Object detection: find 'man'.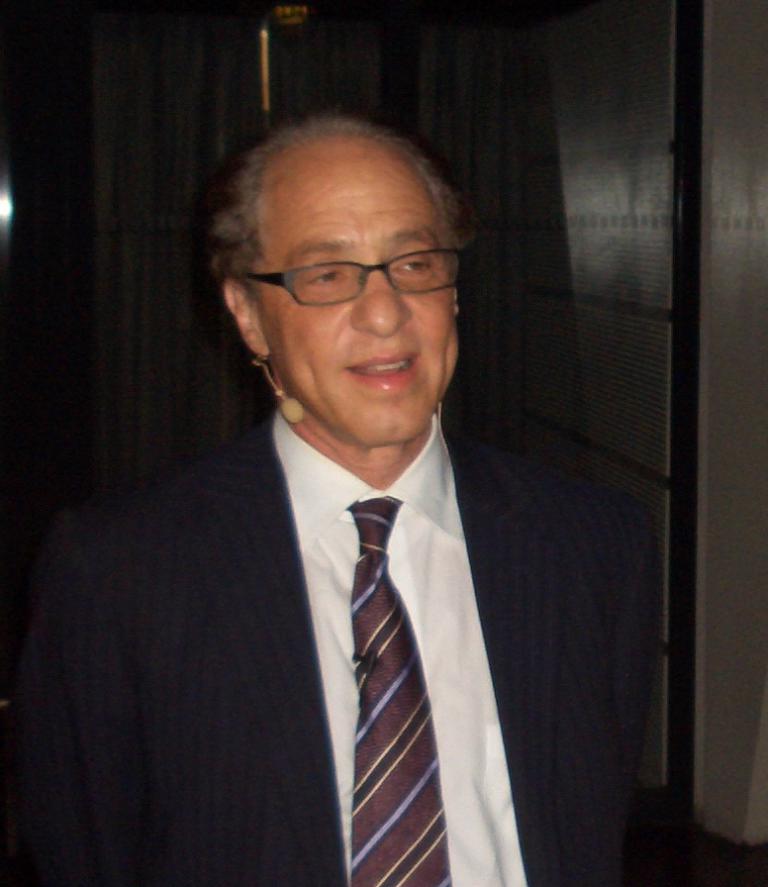
33/96/622/886.
